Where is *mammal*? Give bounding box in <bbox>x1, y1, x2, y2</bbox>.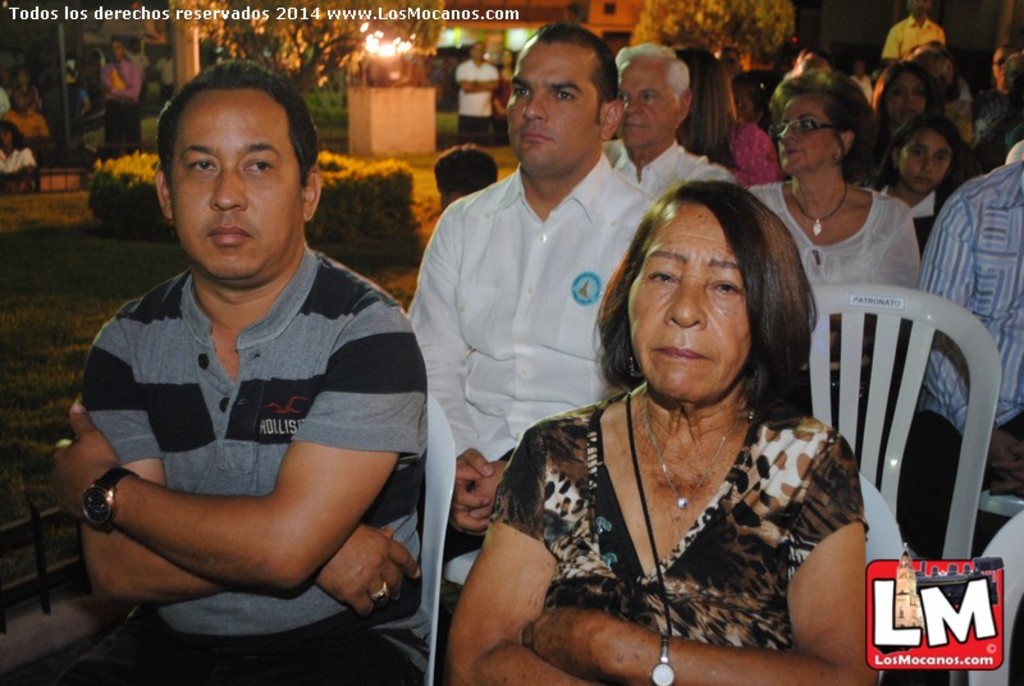
<bbox>445, 175, 882, 685</bbox>.
